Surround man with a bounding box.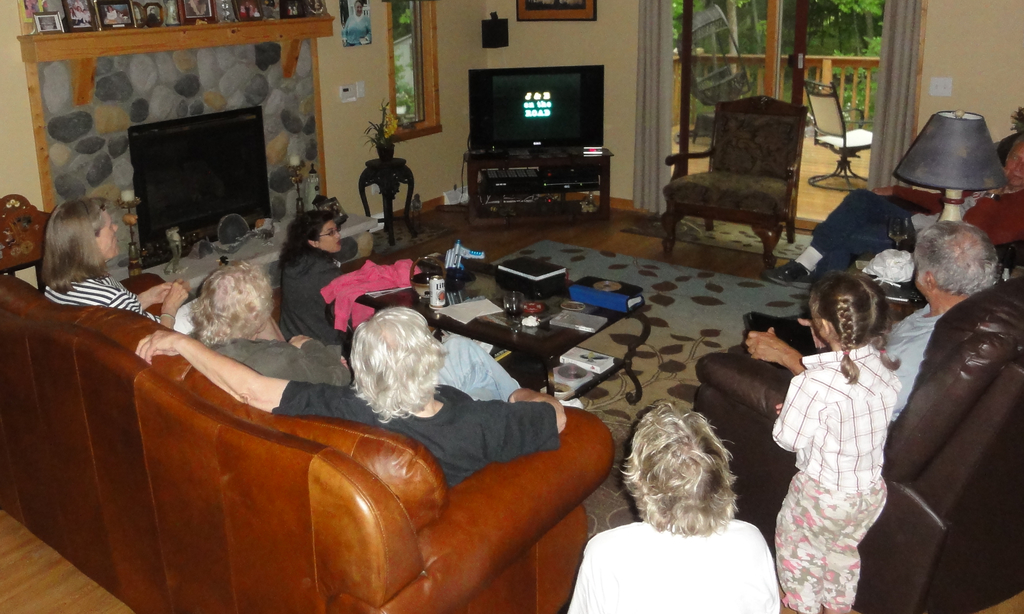
[left=741, top=218, right=1000, bottom=422].
